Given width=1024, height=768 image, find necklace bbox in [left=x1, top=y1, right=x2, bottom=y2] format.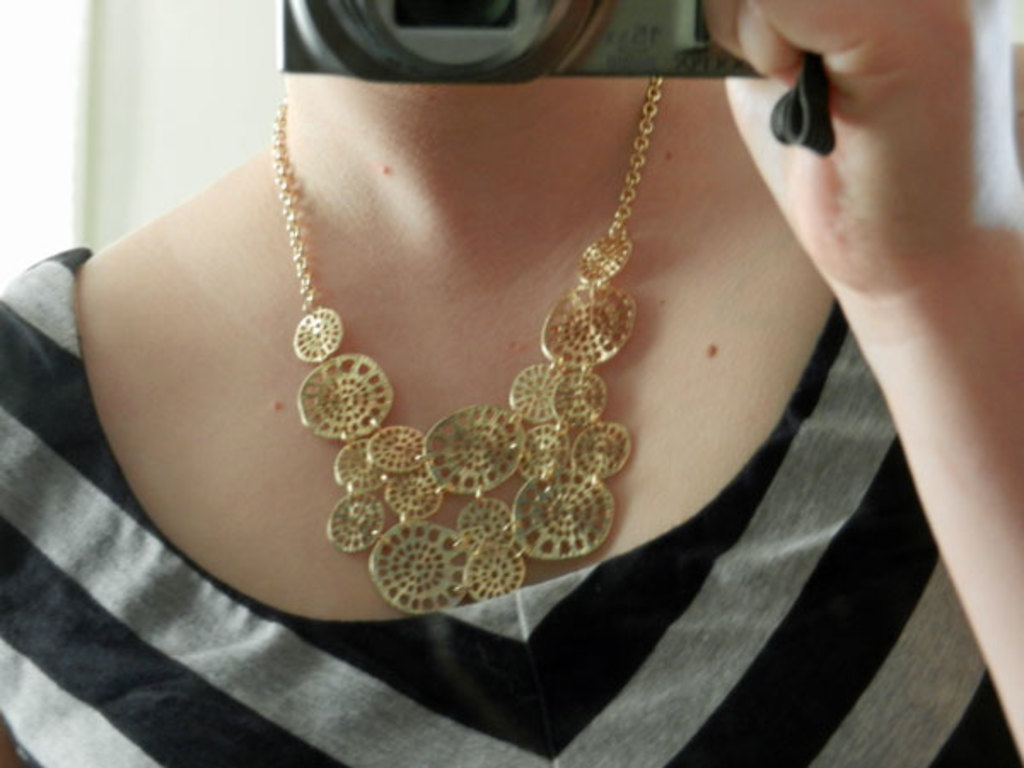
[left=271, top=72, right=662, bottom=613].
